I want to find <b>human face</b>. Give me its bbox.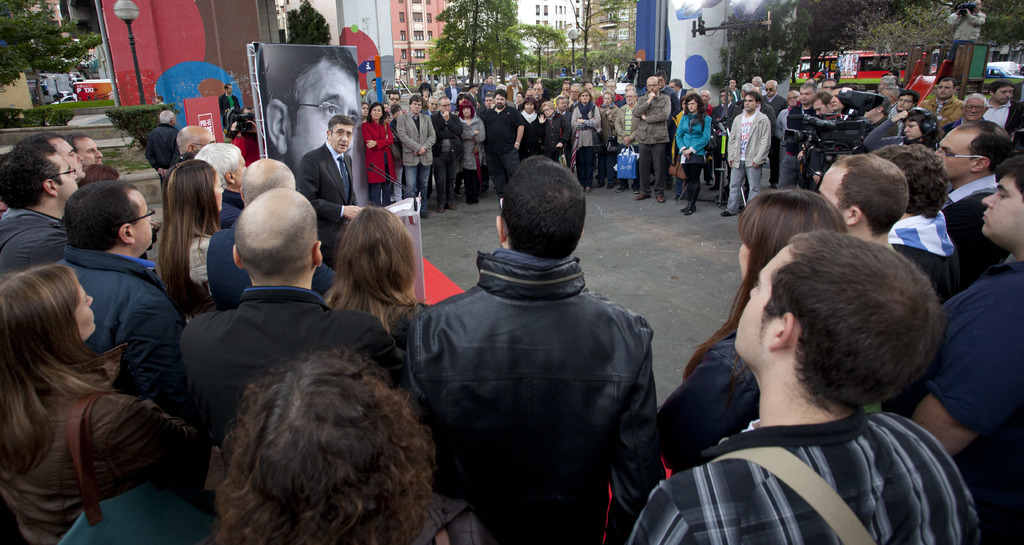
crop(625, 91, 636, 102).
